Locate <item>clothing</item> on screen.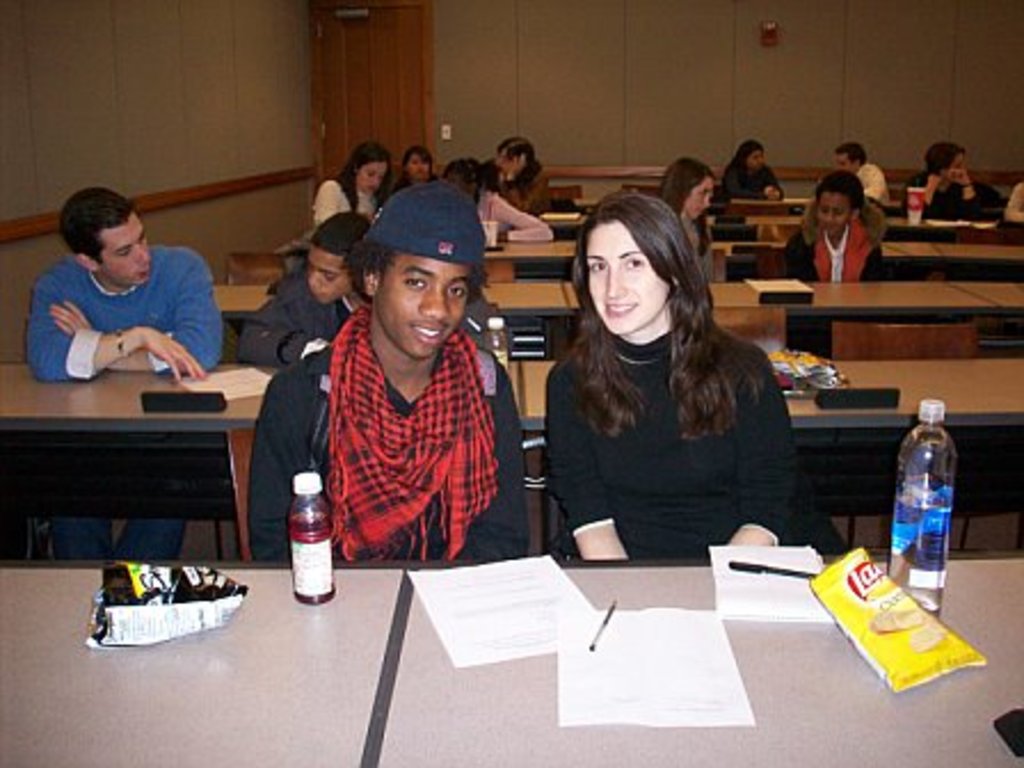
On screen at [x1=926, y1=176, x2=999, y2=219].
